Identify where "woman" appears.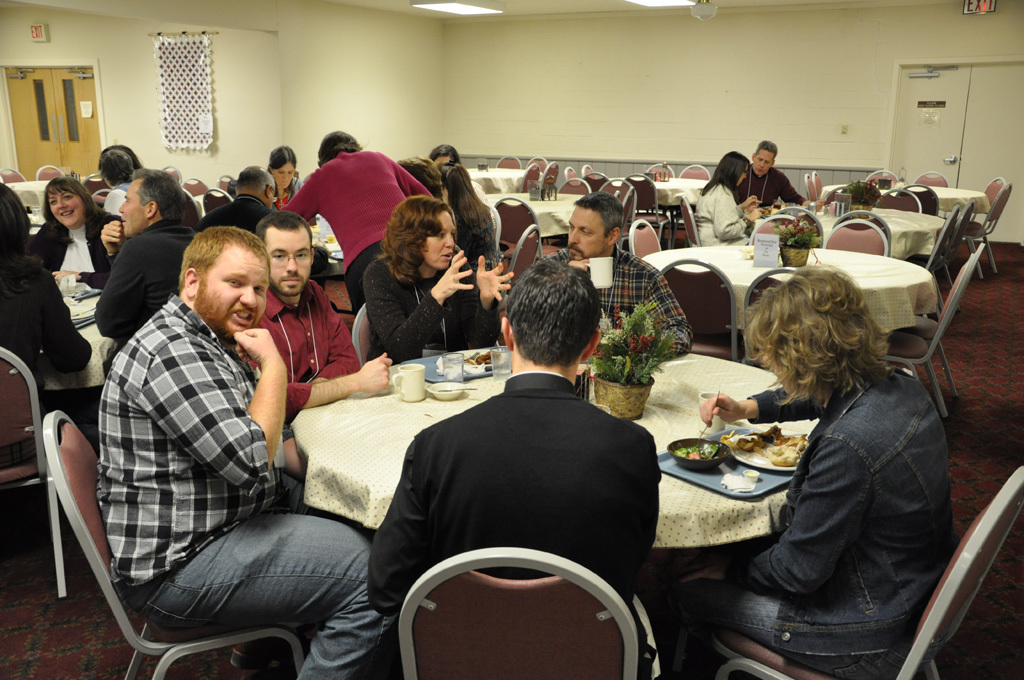
Appears at box(34, 178, 125, 295).
